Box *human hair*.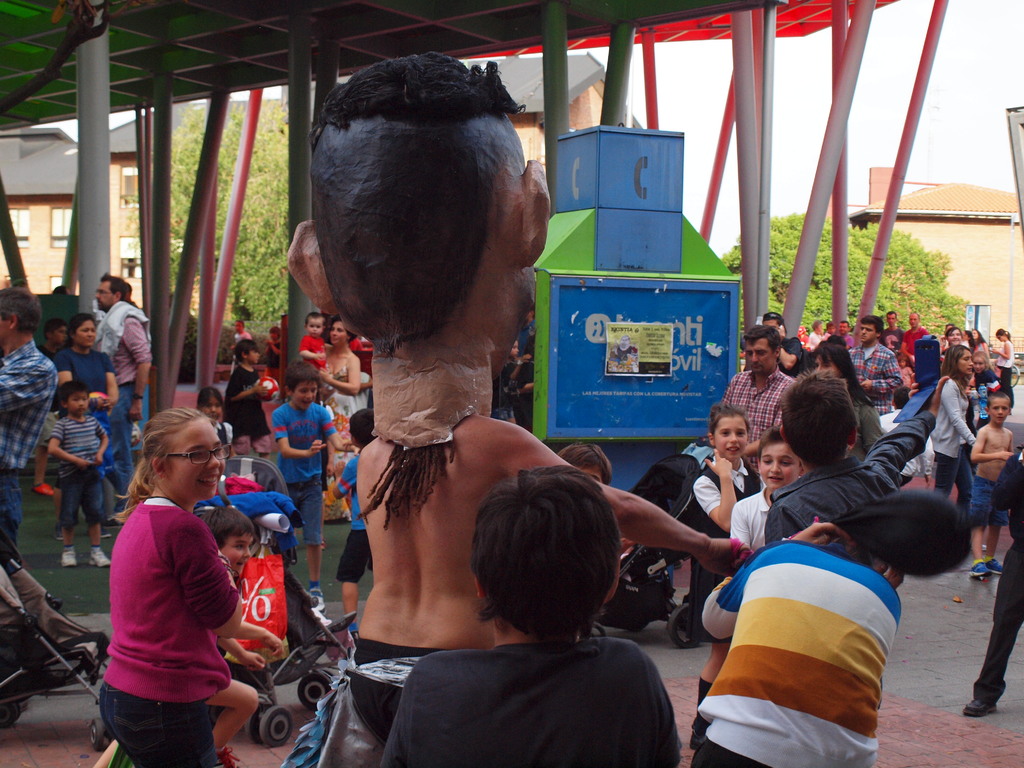
[938, 344, 970, 394].
